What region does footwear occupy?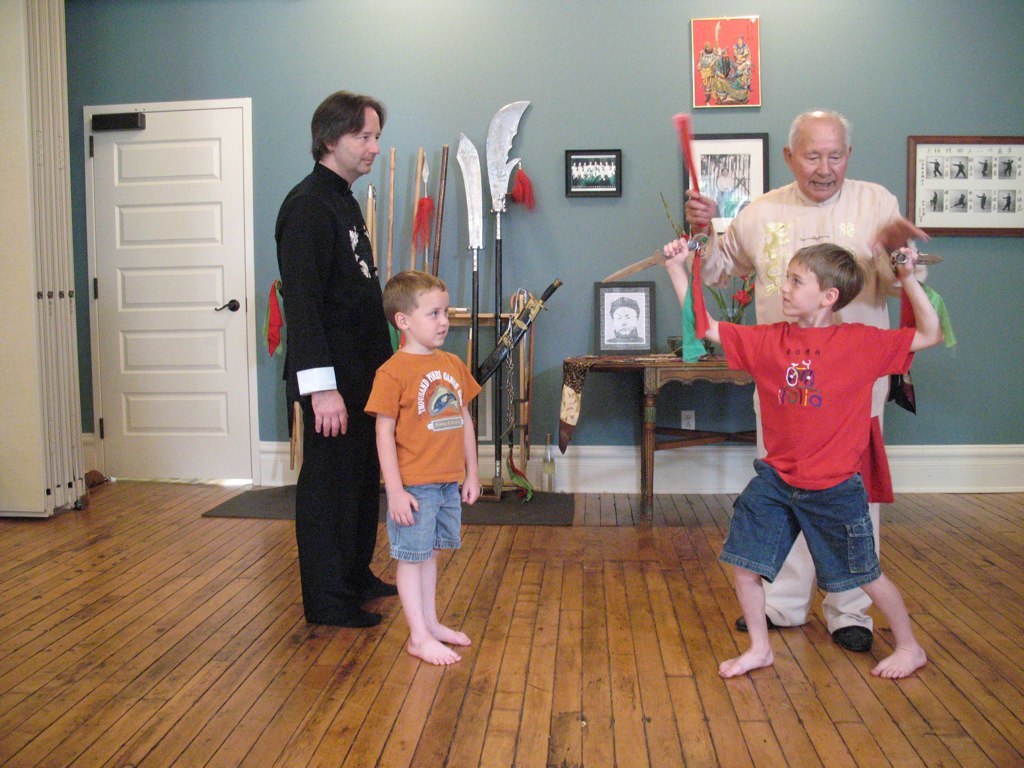
{"left": 736, "top": 610, "right": 779, "bottom": 630}.
